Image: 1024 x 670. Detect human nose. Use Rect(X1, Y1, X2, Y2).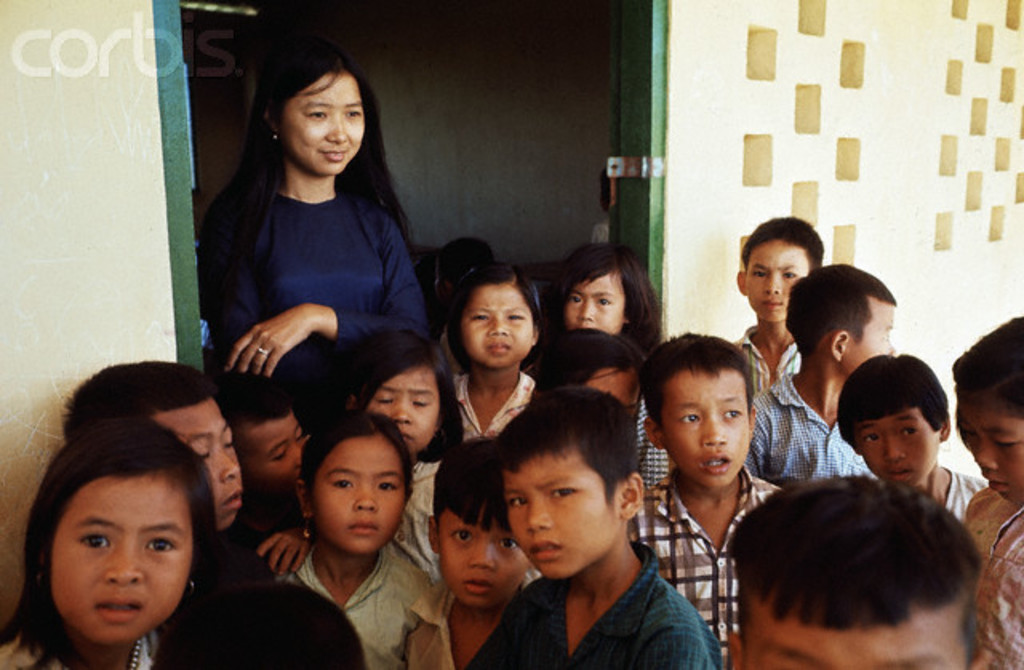
Rect(214, 445, 242, 480).
